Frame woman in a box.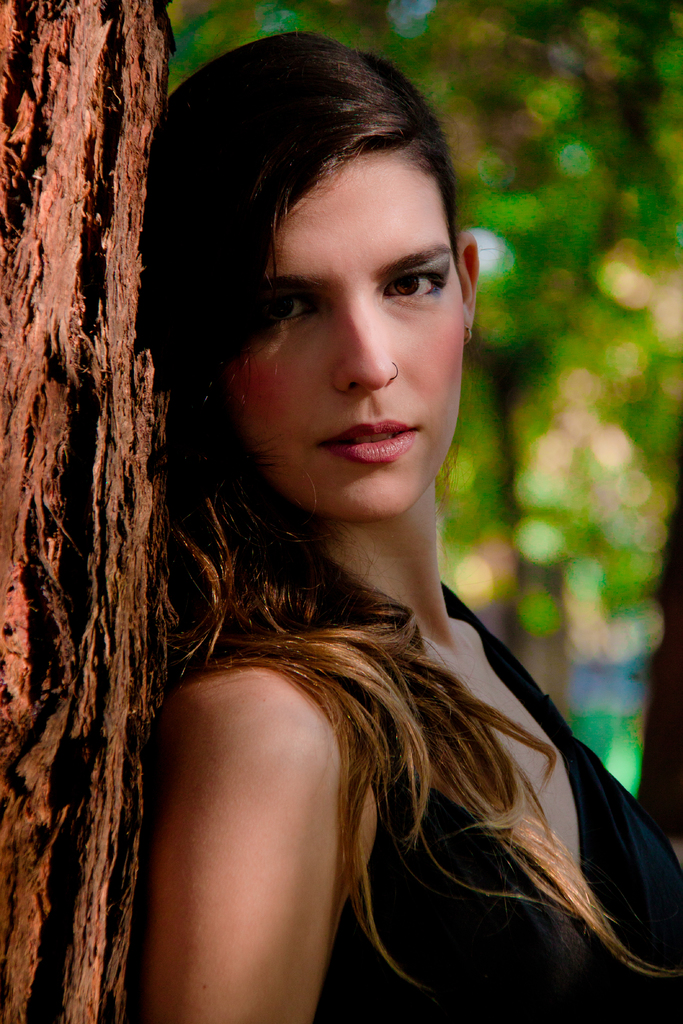
<box>83,22,652,1003</box>.
